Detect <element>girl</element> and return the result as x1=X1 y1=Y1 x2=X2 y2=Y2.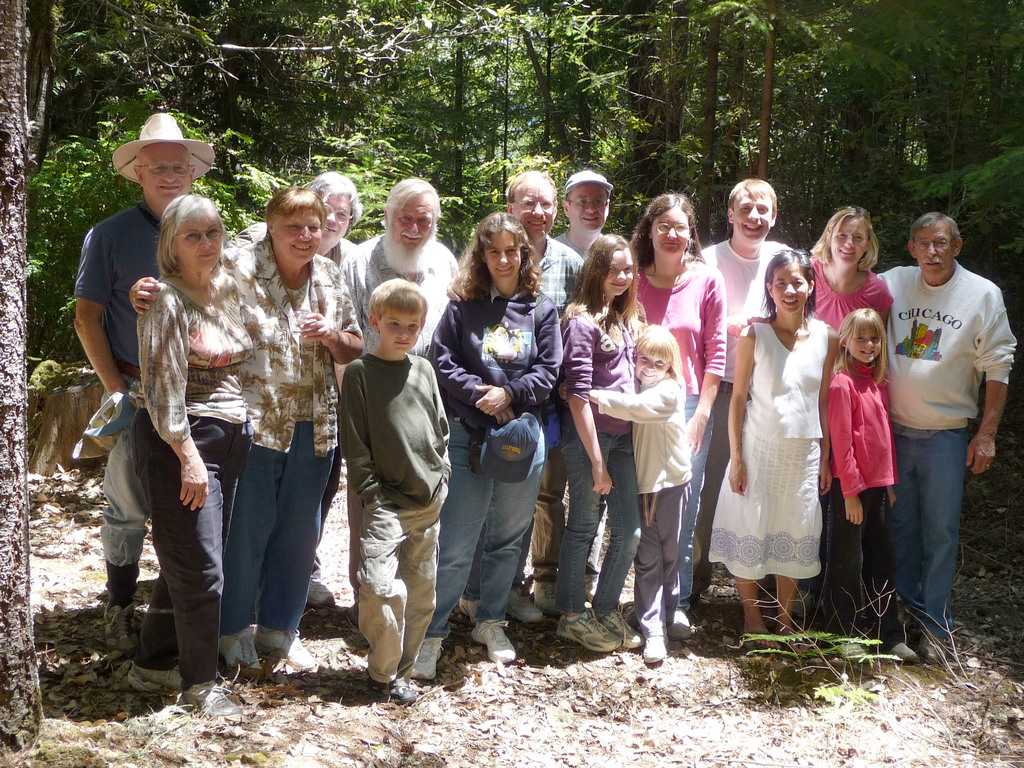
x1=628 y1=191 x2=725 y2=644.
